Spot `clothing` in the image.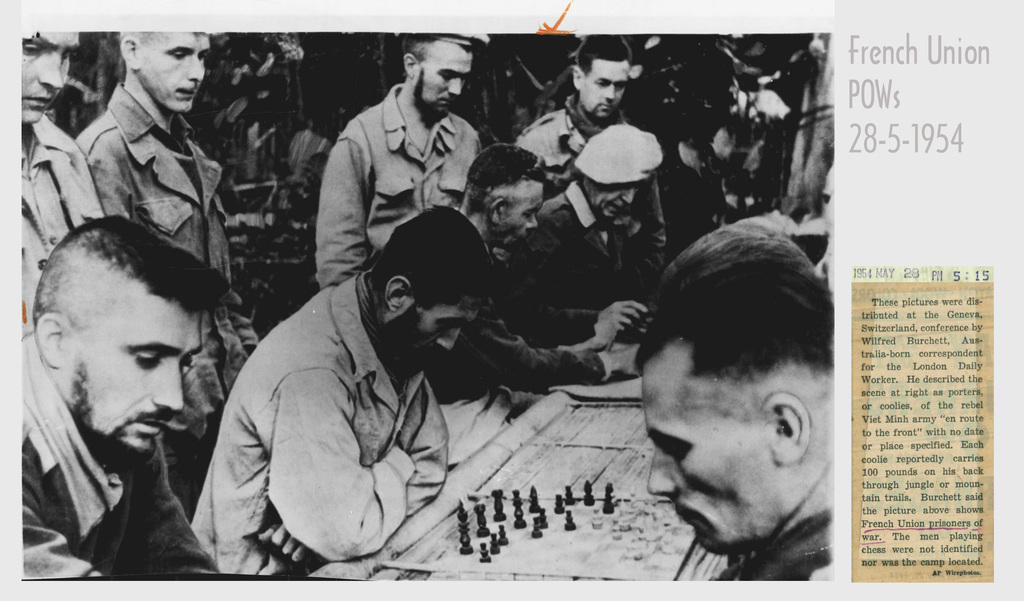
`clothing` found at [x1=521, y1=180, x2=659, y2=299].
